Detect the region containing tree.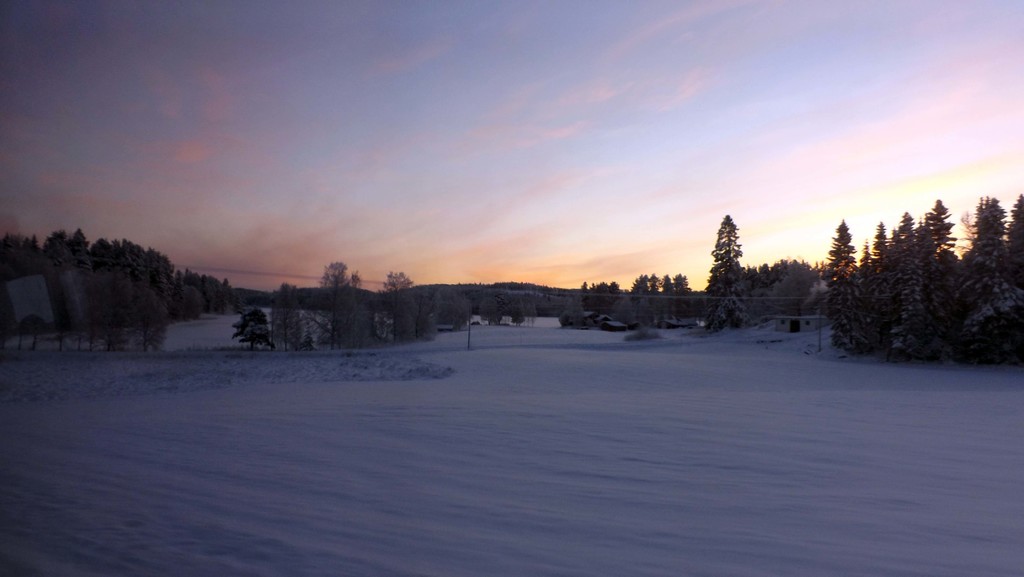
pyautogui.locateOnScreen(820, 215, 860, 353).
